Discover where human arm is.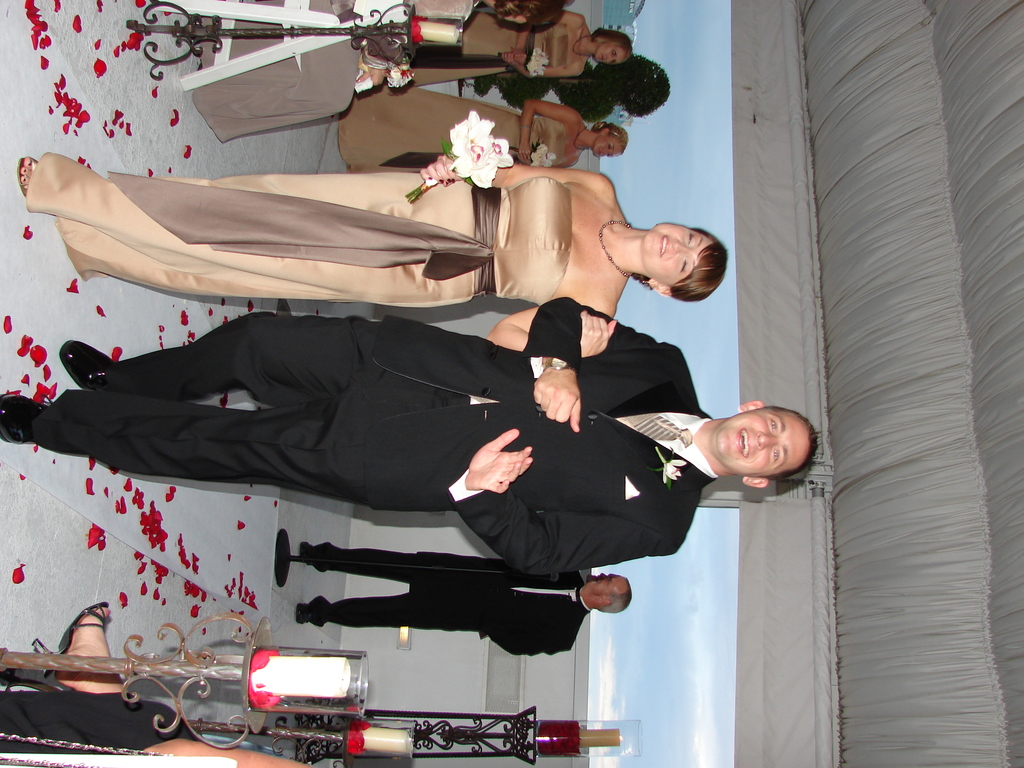
Discovered at {"x1": 481, "y1": 294, "x2": 619, "y2": 360}.
